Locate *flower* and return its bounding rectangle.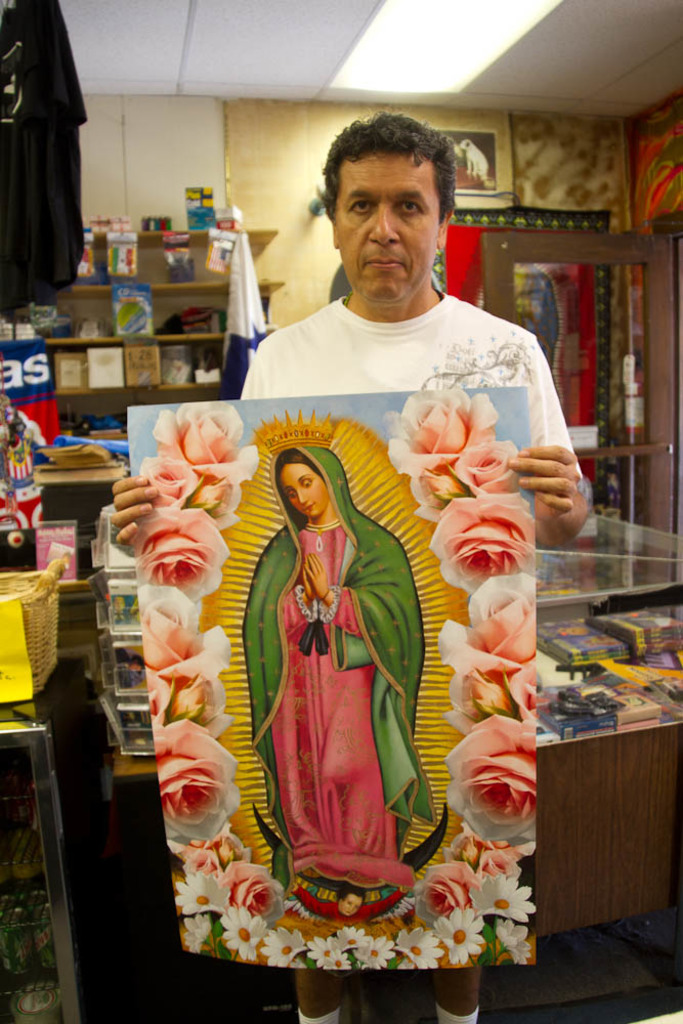
select_region(381, 390, 495, 457).
